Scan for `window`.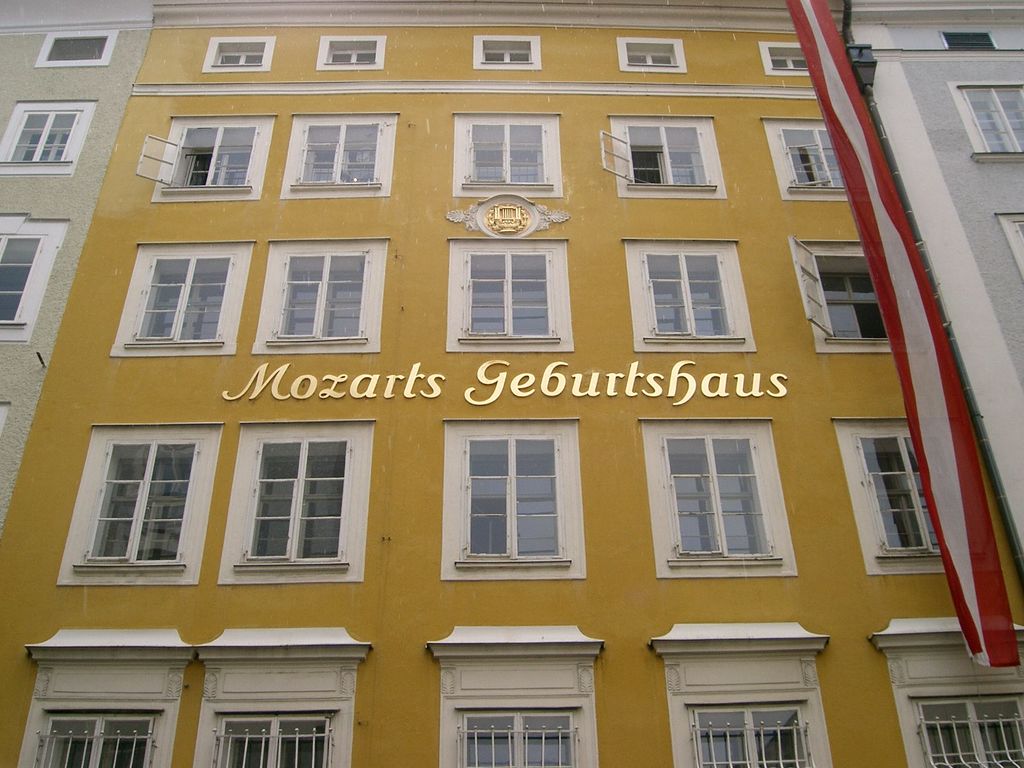
Scan result: 321:37:380:67.
